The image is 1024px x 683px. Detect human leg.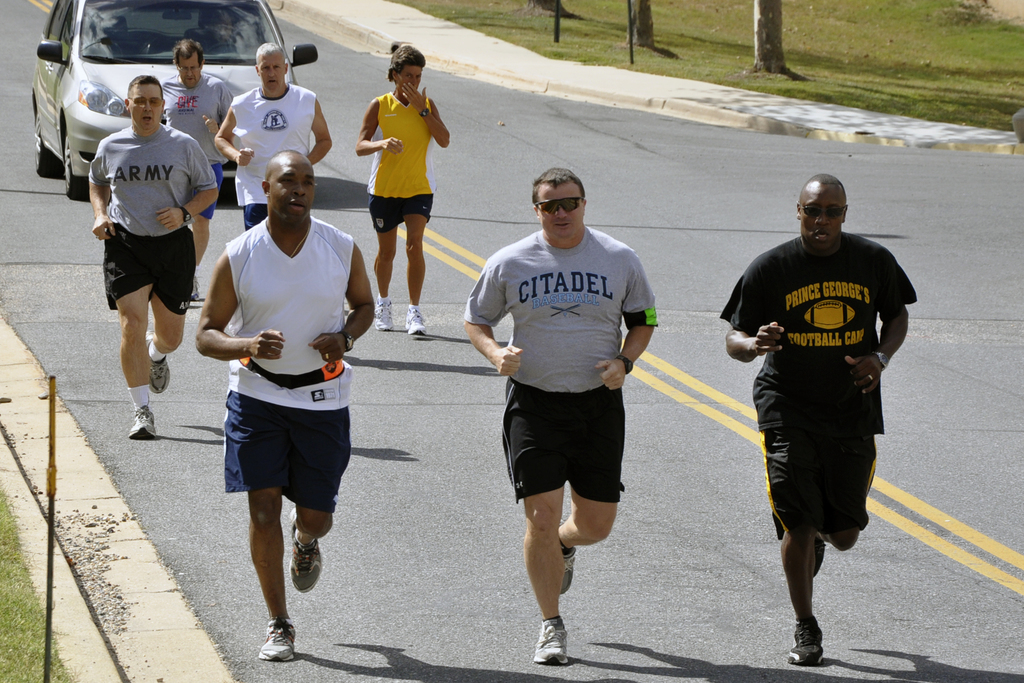
Detection: {"left": 508, "top": 379, "right": 573, "bottom": 664}.
